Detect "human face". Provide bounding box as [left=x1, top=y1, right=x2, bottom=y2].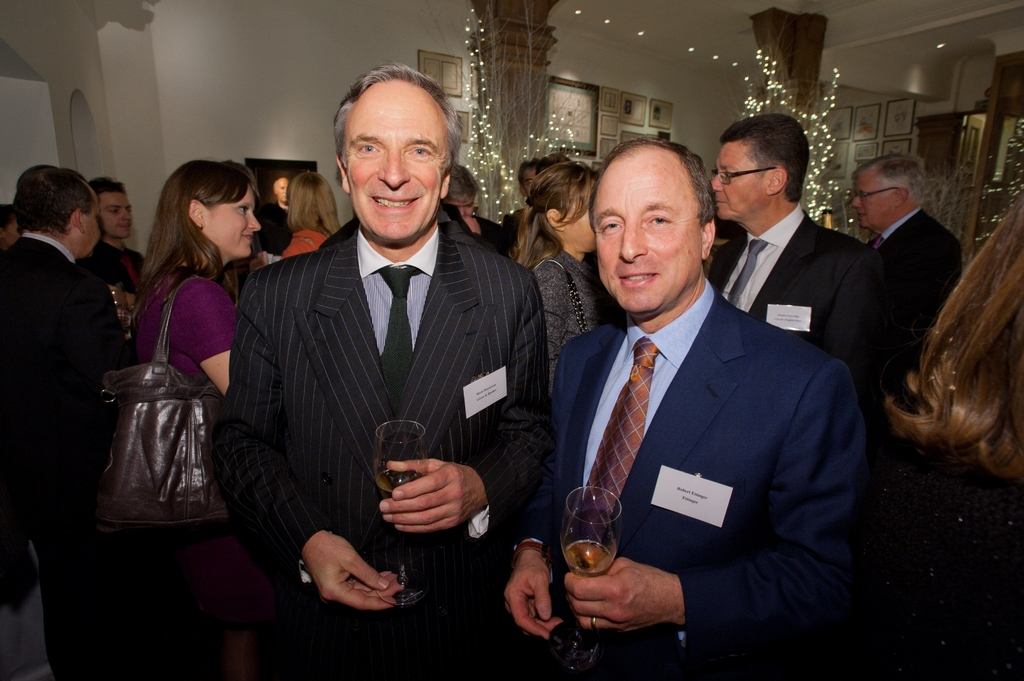
[left=274, top=177, right=290, bottom=202].
